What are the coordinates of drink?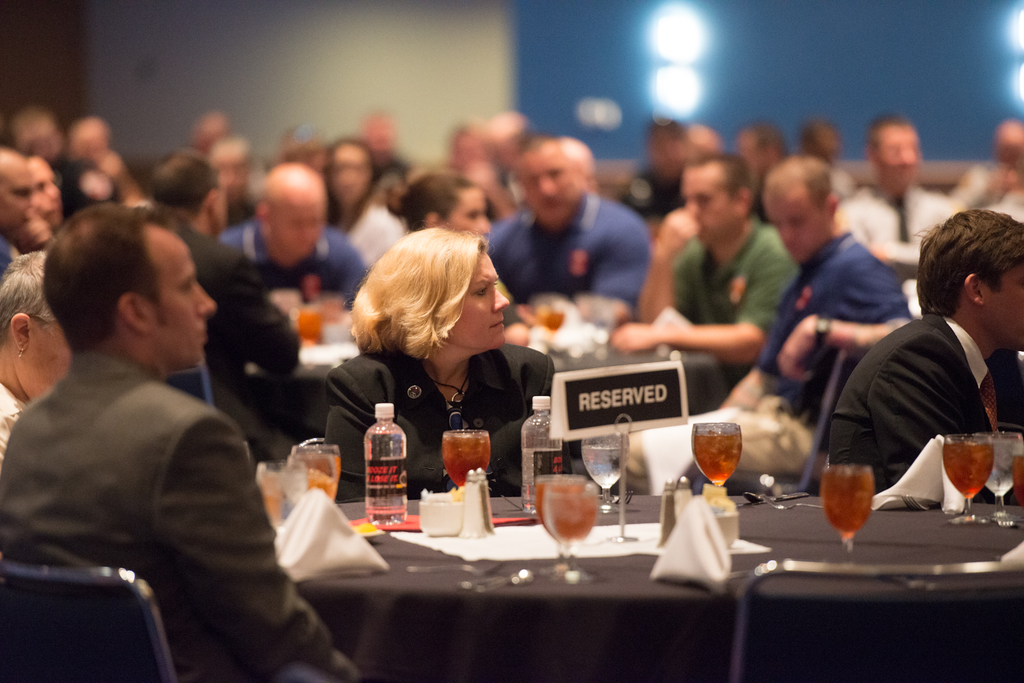
l=689, t=428, r=744, b=488.
